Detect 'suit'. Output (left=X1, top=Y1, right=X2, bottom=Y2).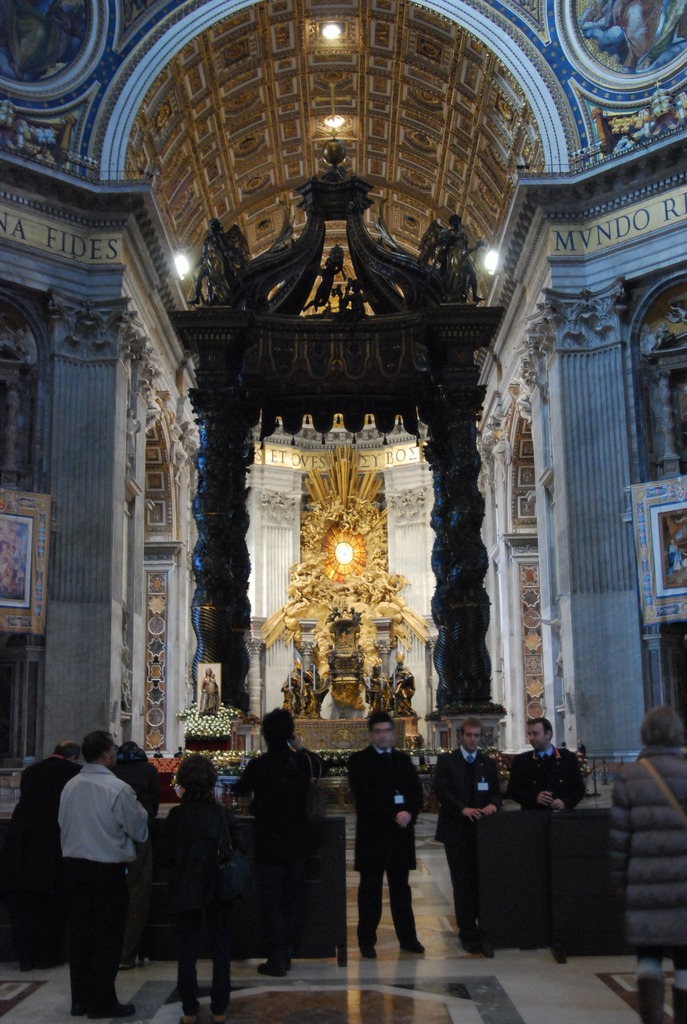
(left=345, top=742, right=430, bottom=950).
